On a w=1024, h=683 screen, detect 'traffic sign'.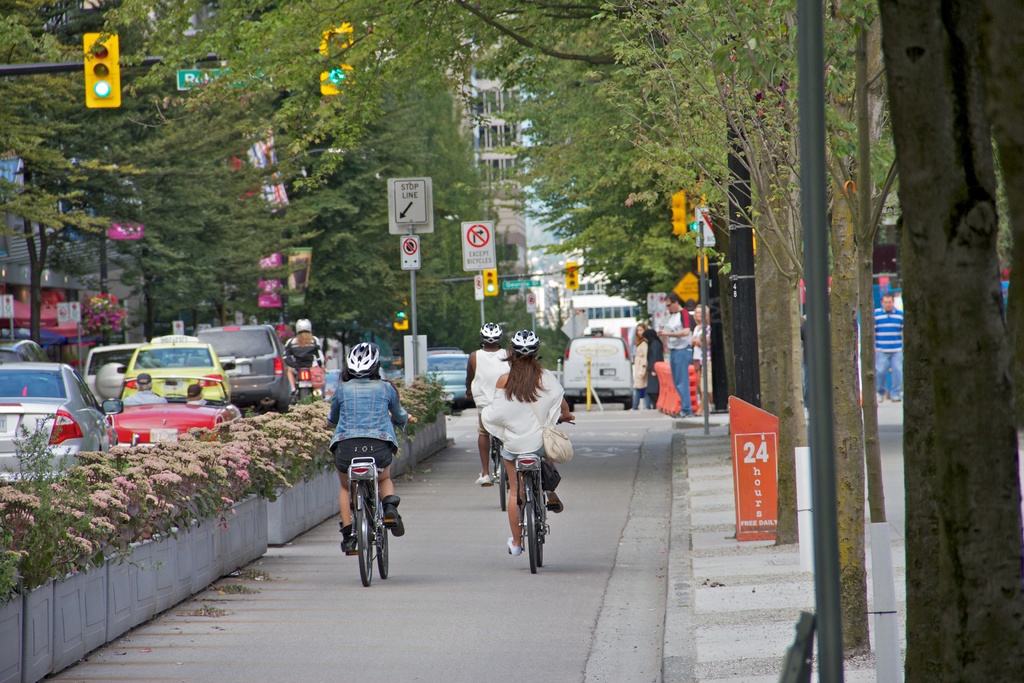
select_region(396, 233, 420, 273).
